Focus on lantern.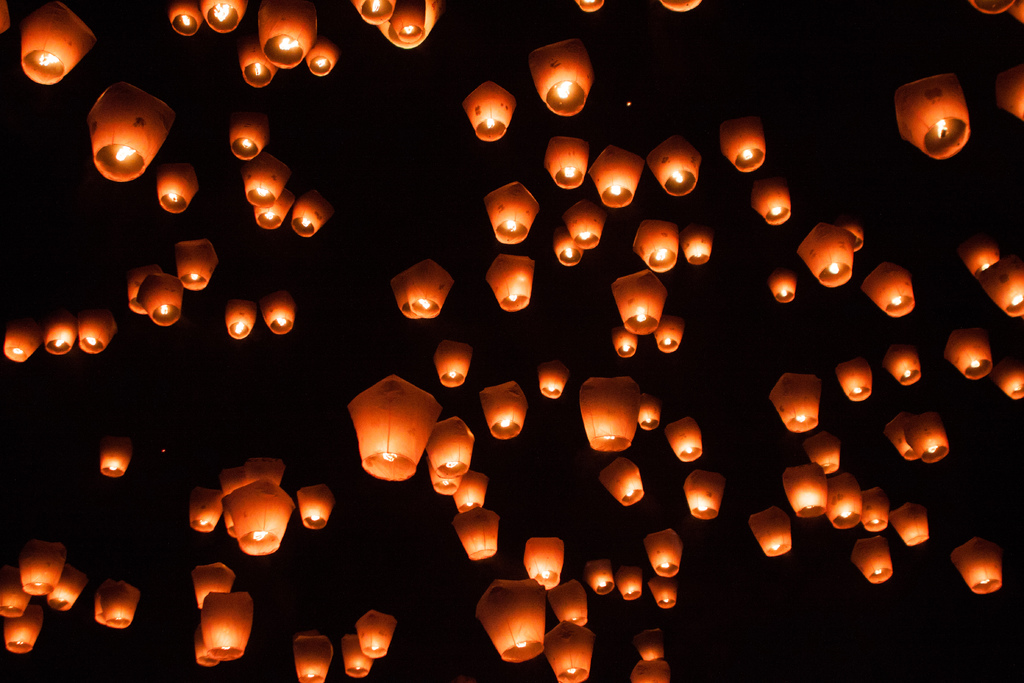
Focused at locate(390, 273, 414, 317).
